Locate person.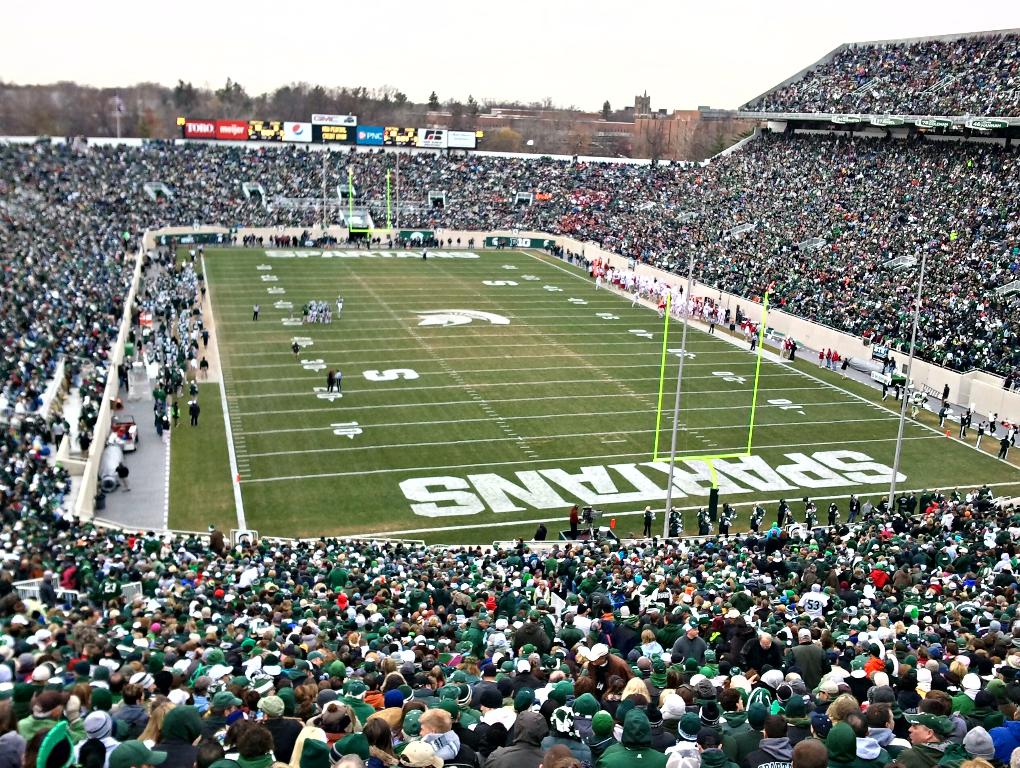
Bounding box: <box>119,363,131,384</box>.
